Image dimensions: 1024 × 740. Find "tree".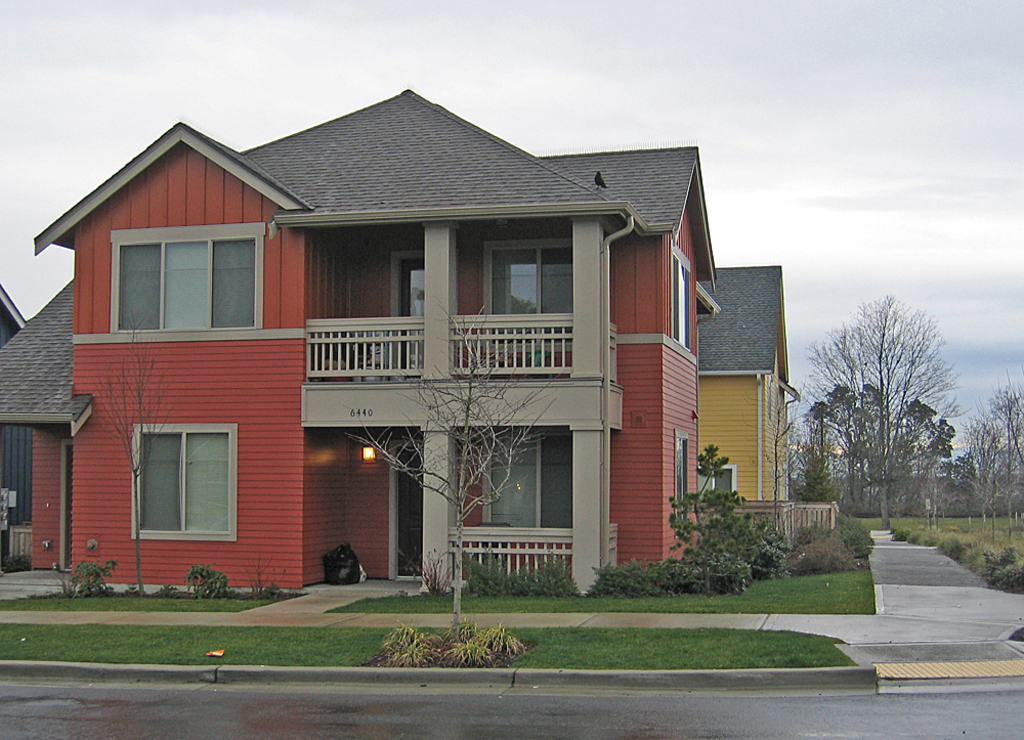
809 374 977 535.
